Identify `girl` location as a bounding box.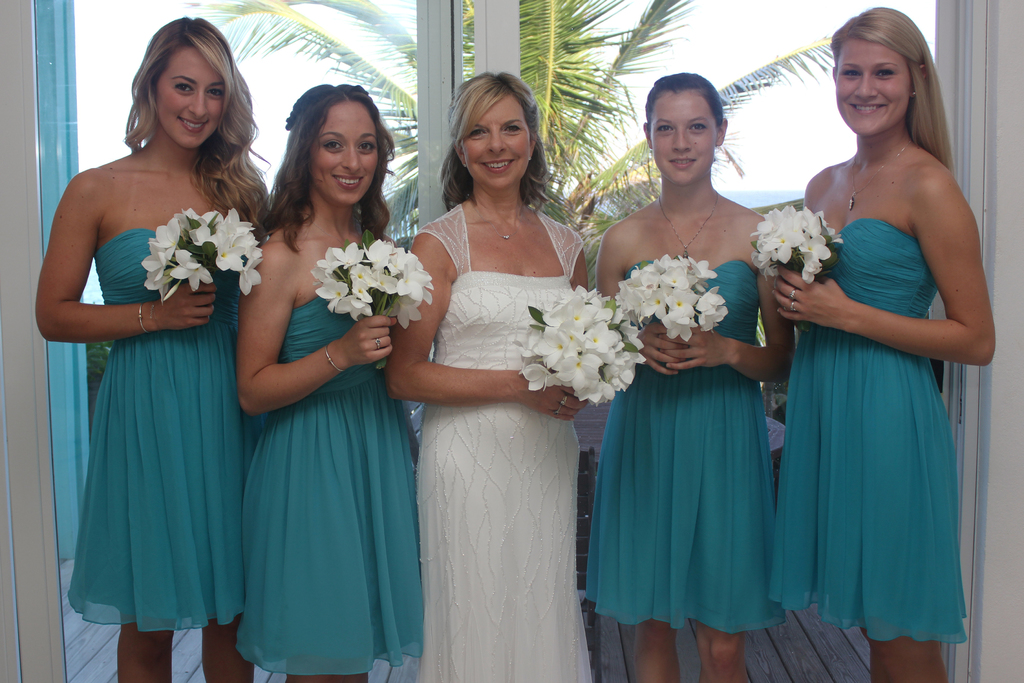
[left=37, top=20, right=995, bottom=679].
